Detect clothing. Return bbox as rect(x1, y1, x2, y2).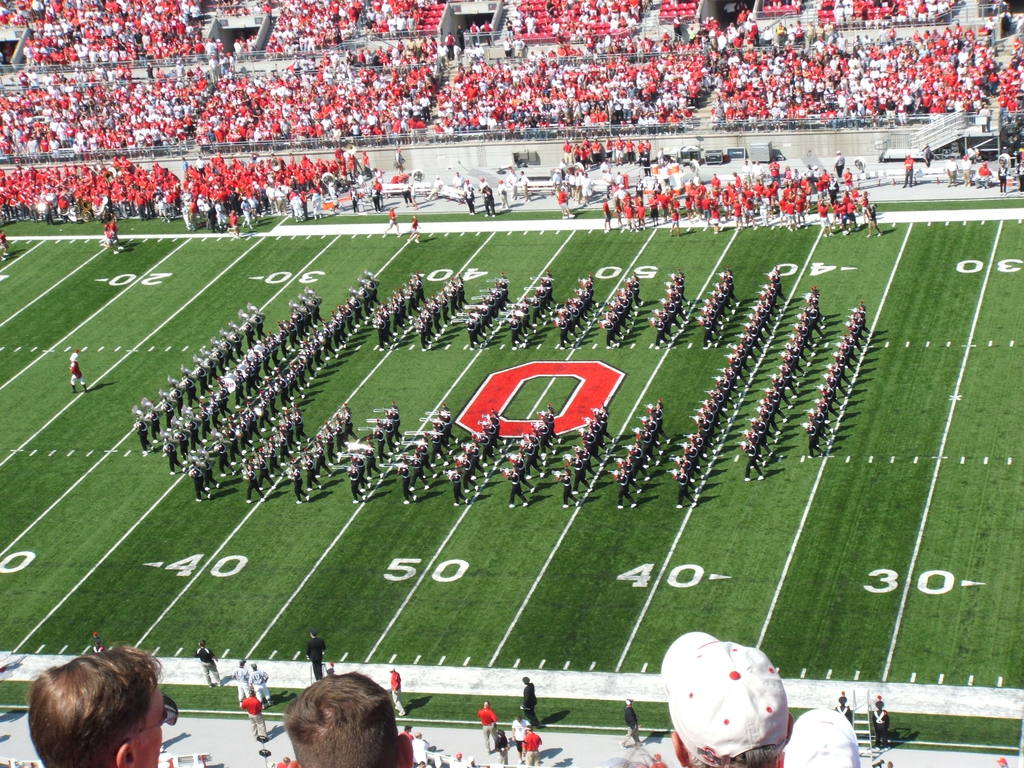
rect(832, 705, 852, 723).
